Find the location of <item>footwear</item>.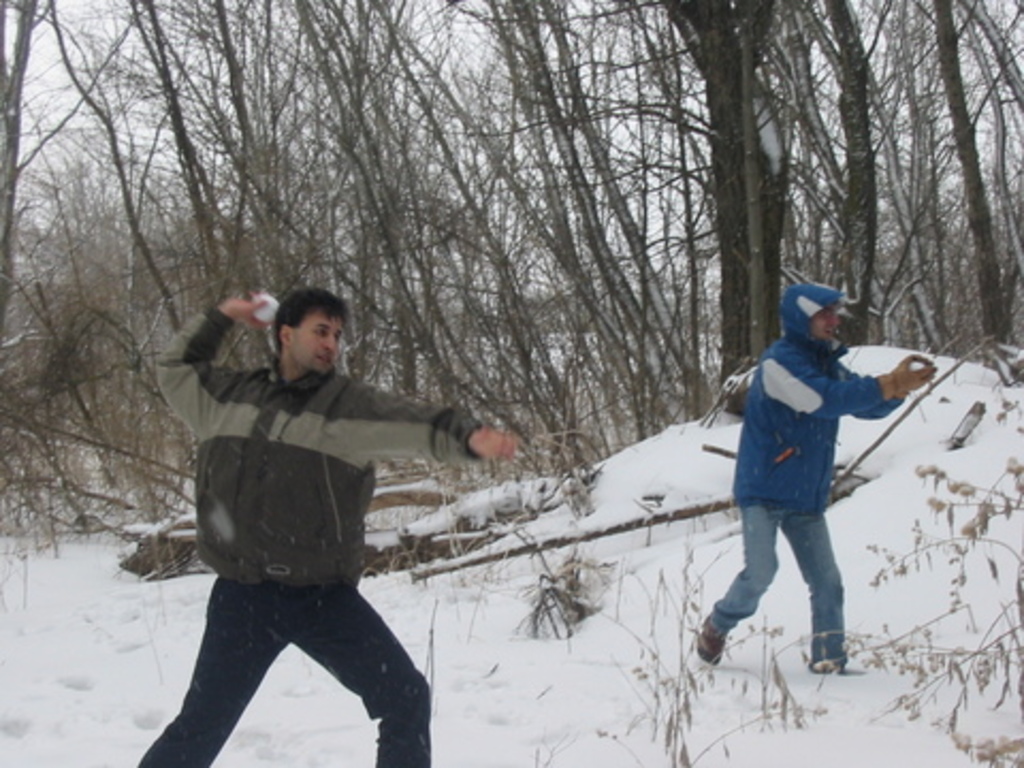
Location: 702/619/727/661.
